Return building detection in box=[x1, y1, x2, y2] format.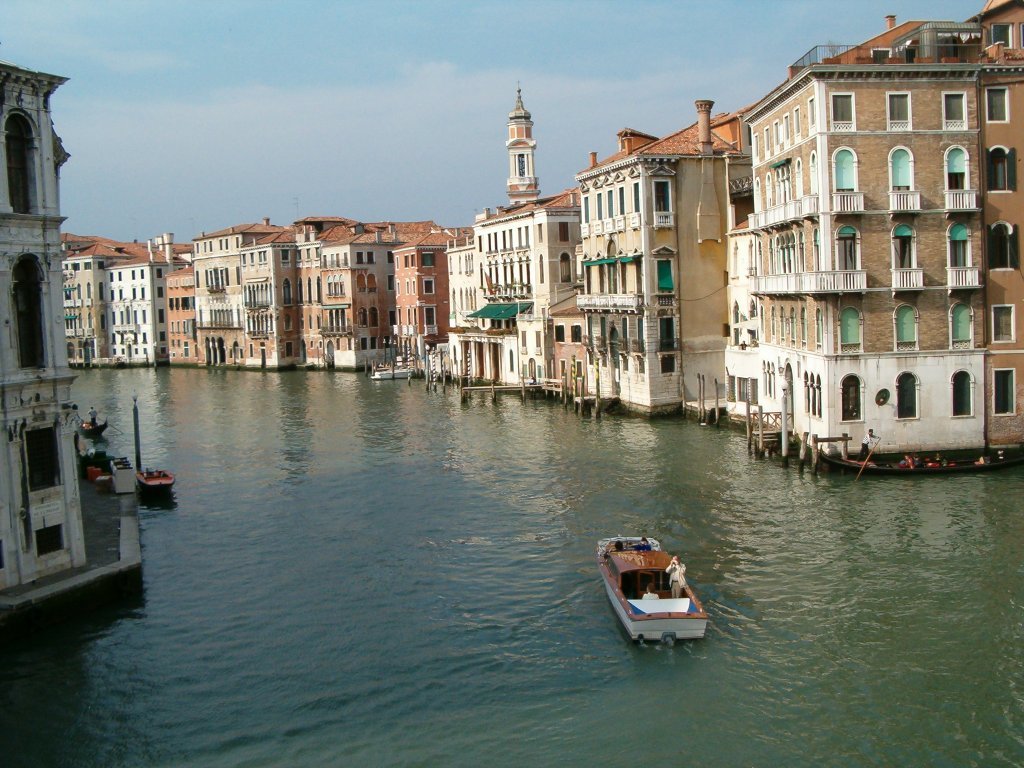
box=[742, 13, 982, 456].
